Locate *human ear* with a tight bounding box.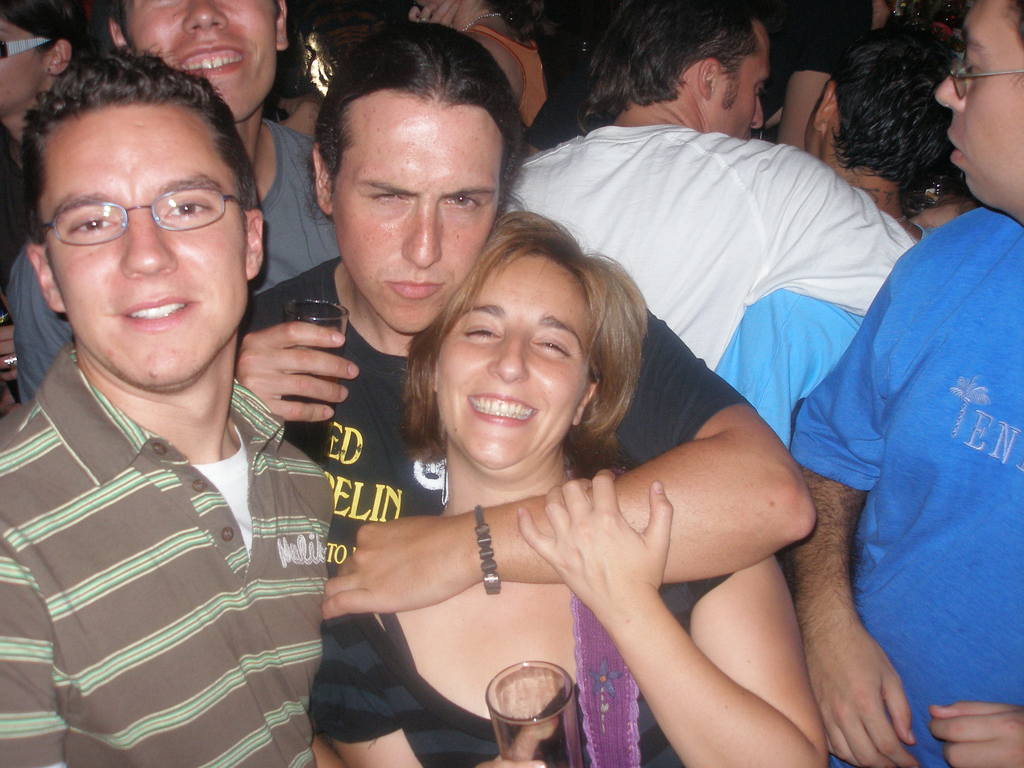
l=433, t=362, r=439, b=393.
